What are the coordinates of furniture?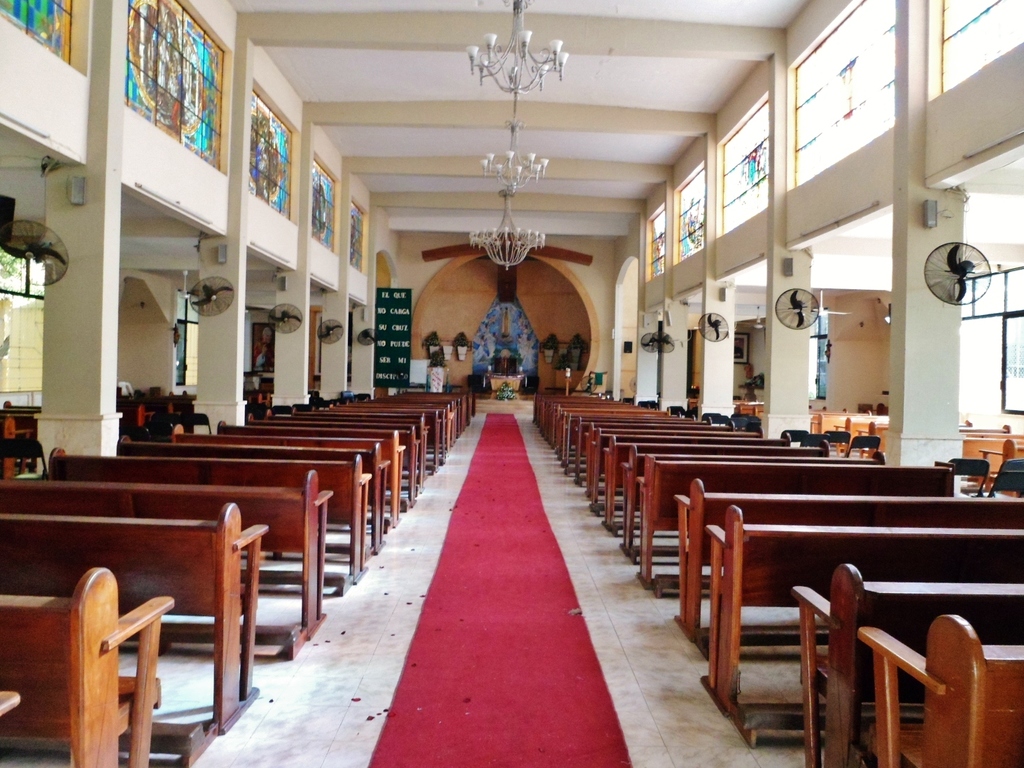
left=430, top=366, right=444, bottom=394.
